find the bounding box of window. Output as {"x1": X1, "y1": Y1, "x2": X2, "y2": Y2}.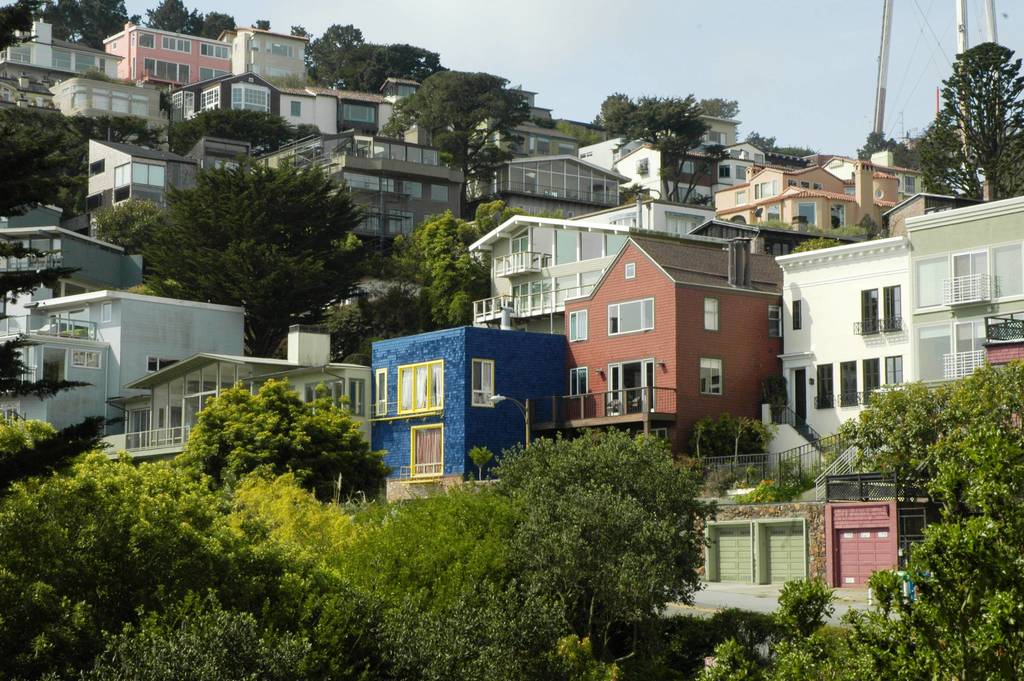
{"x1": 767, "y1": 306, "x2": 781, "y2": 339}.
